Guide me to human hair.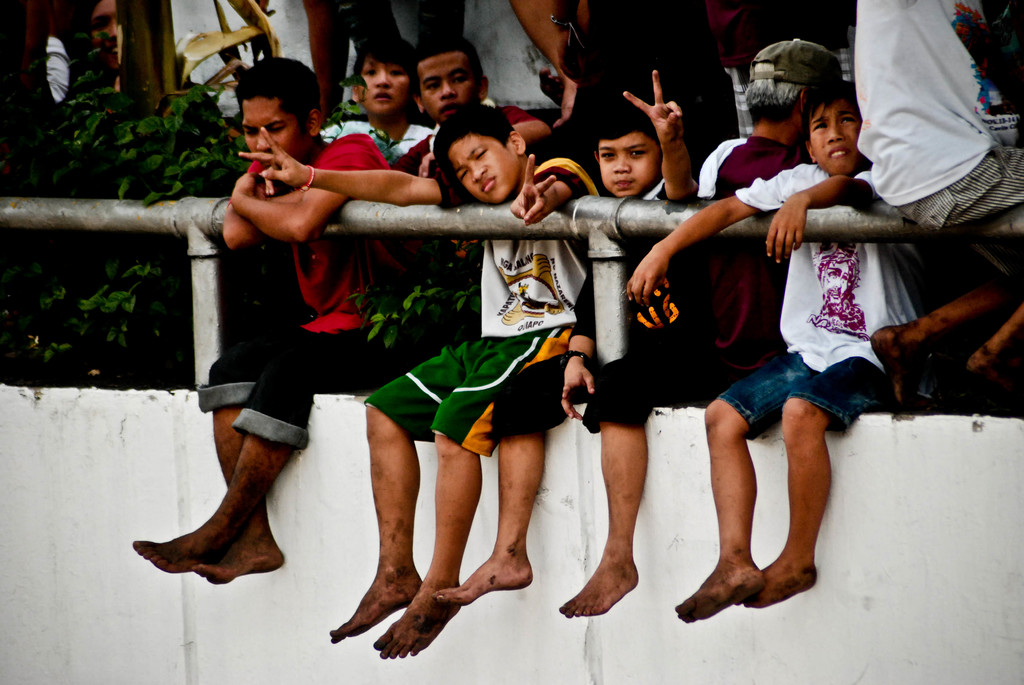
Guidance: <bbox>417, 39, 483, 76</bbox>.
